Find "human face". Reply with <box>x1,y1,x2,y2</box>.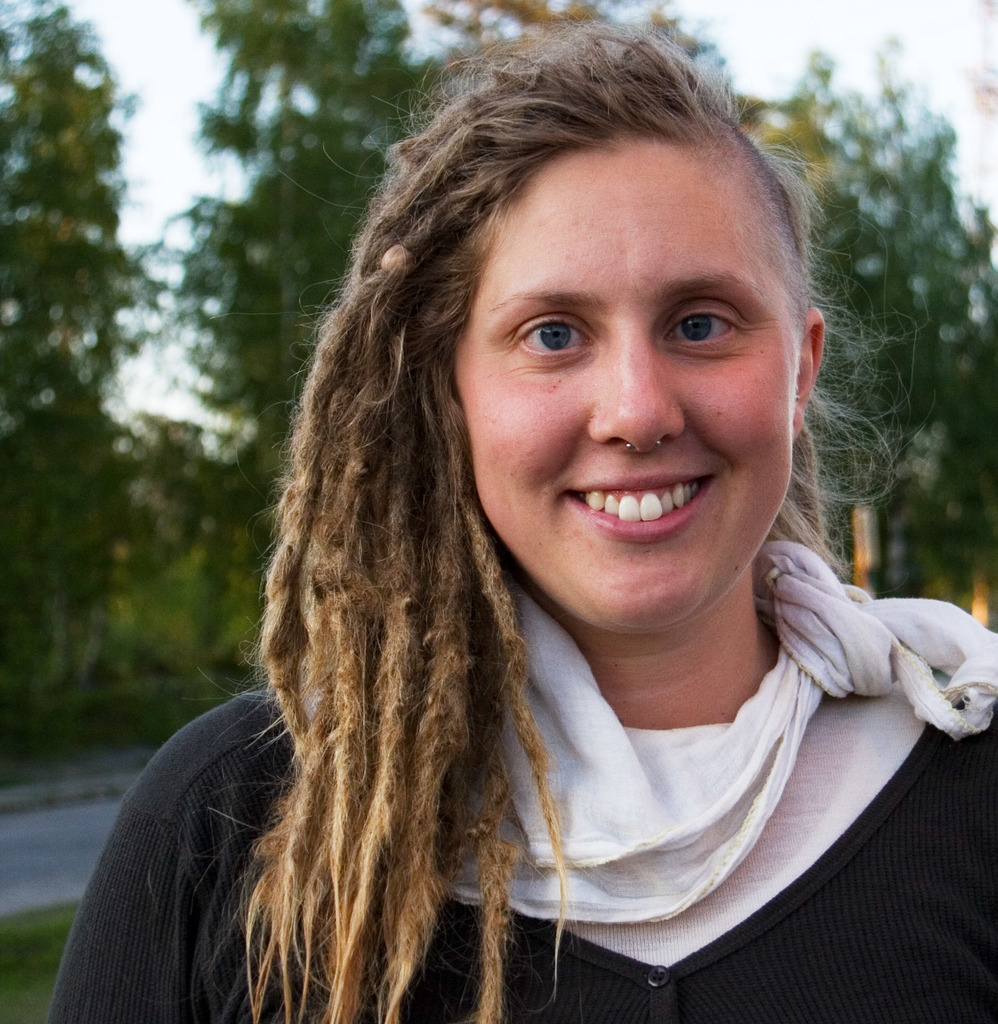
<box>452,134,798,643</box>.
